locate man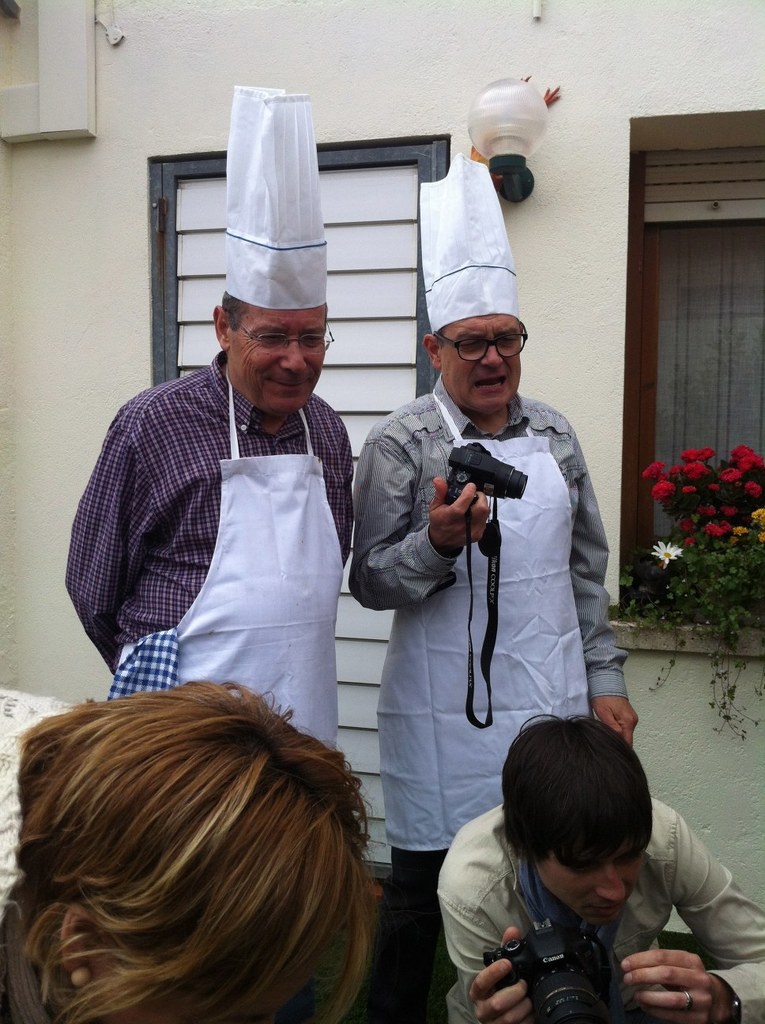
352, 310, 643, 1023
